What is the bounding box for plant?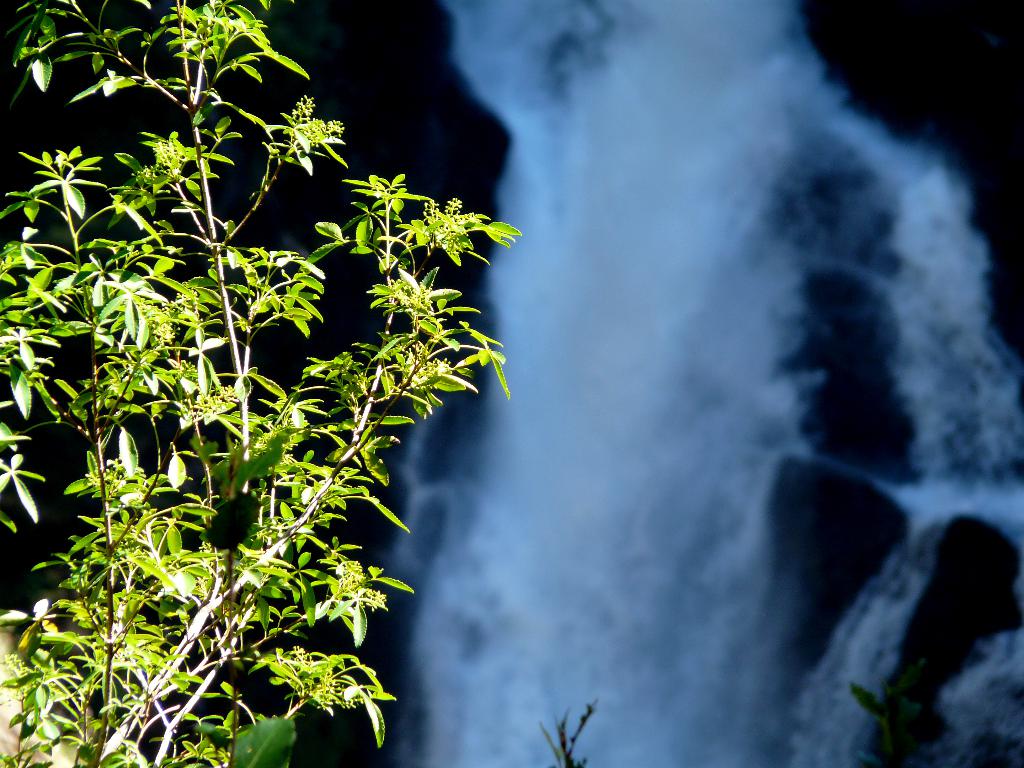
(x1=541, y1=698, x2=602, y2=767).
